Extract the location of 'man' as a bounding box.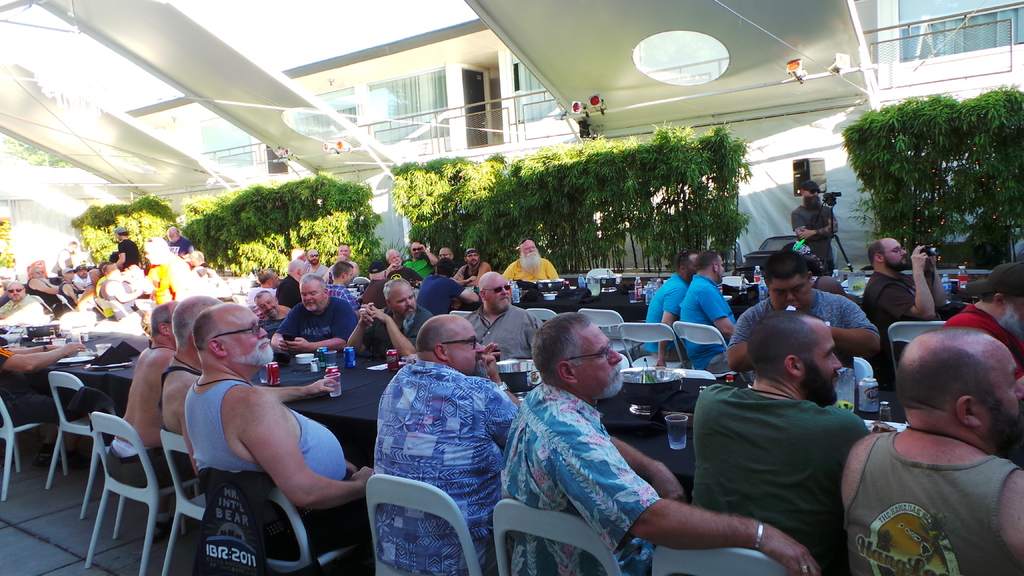
(left=870, top=234, right=947, bottom=321).
